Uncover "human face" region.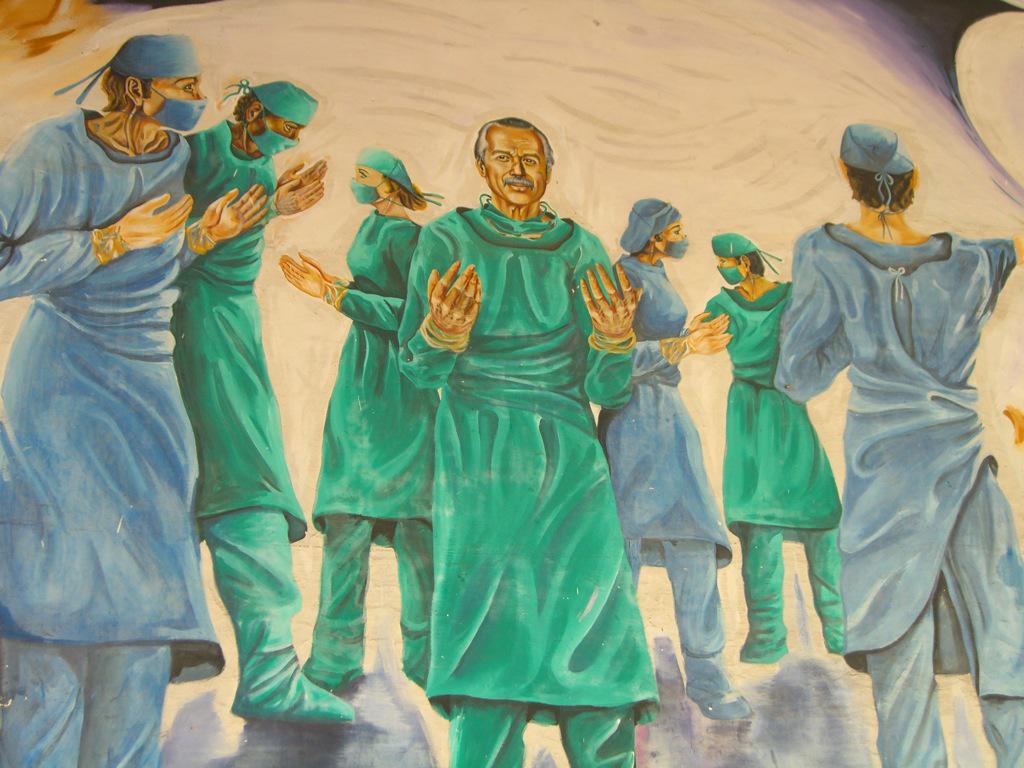
Uncovered: [253, 127, 304, 154].
